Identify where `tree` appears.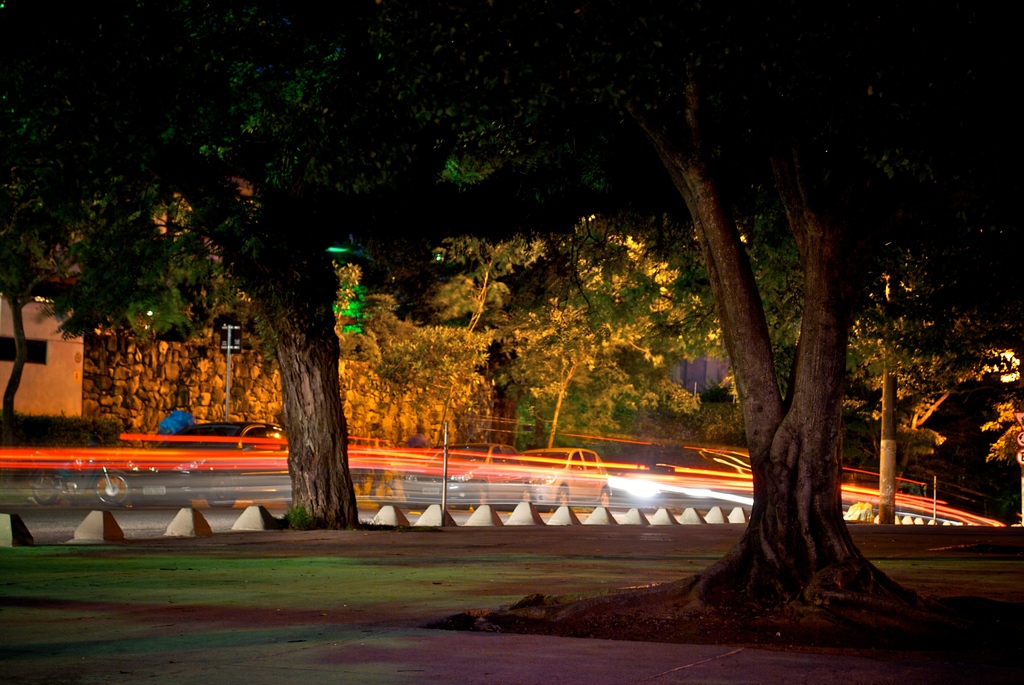
Appears at pyautogui.locateOnScreen(0, 0, 676, 530).
